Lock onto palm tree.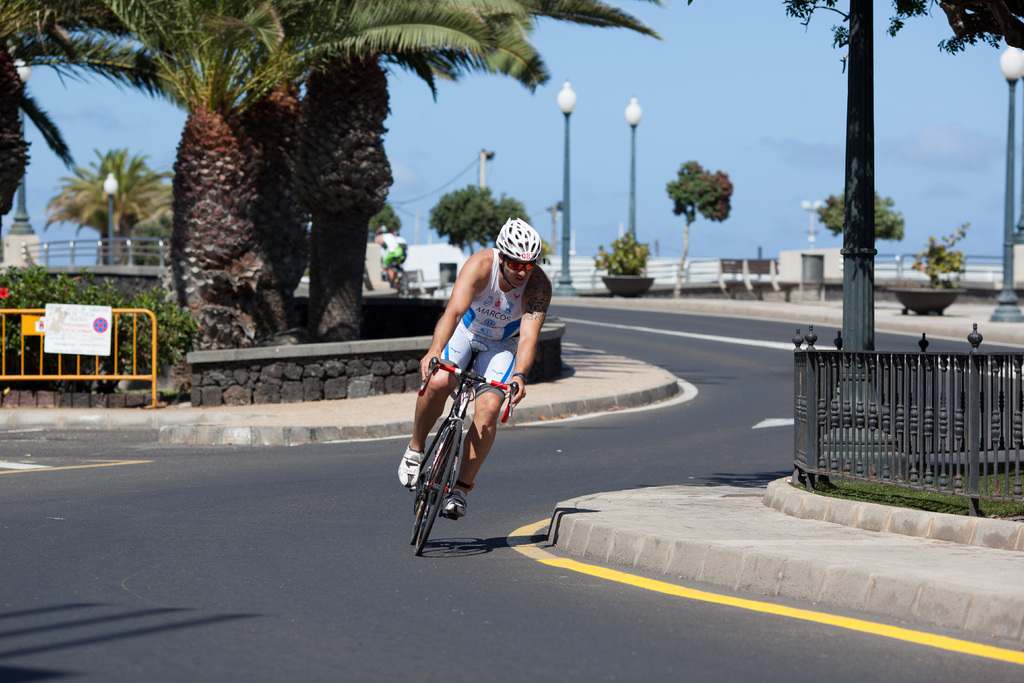
Locked: (x1=33, y1=0, x2=477, y2=317).
